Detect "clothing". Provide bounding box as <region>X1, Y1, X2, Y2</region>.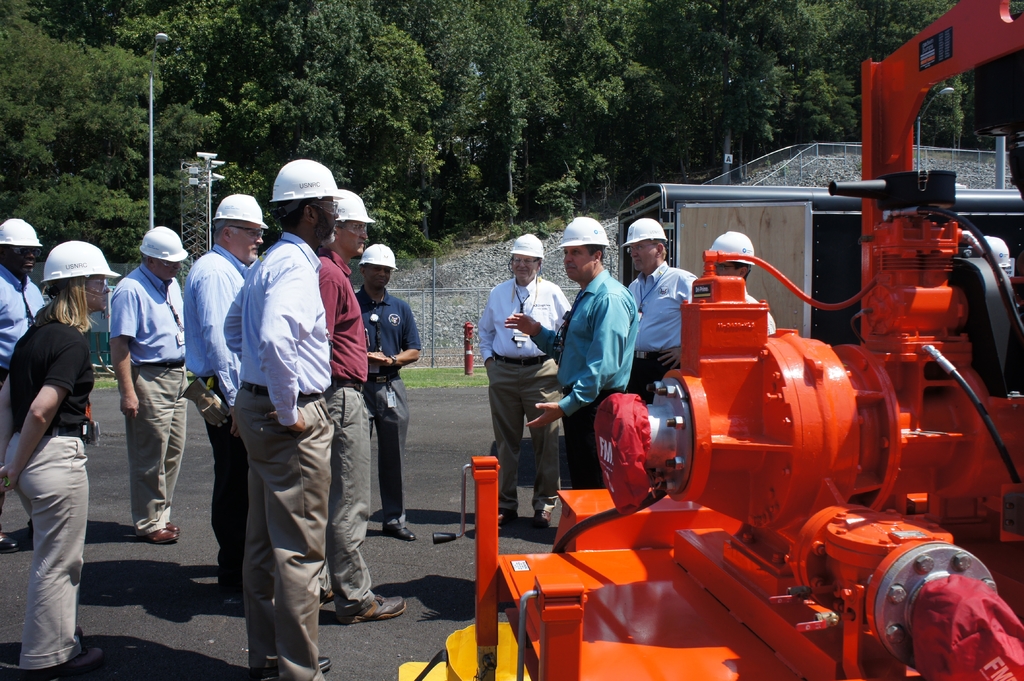
<region>348, 283, 424, 525</region>.
